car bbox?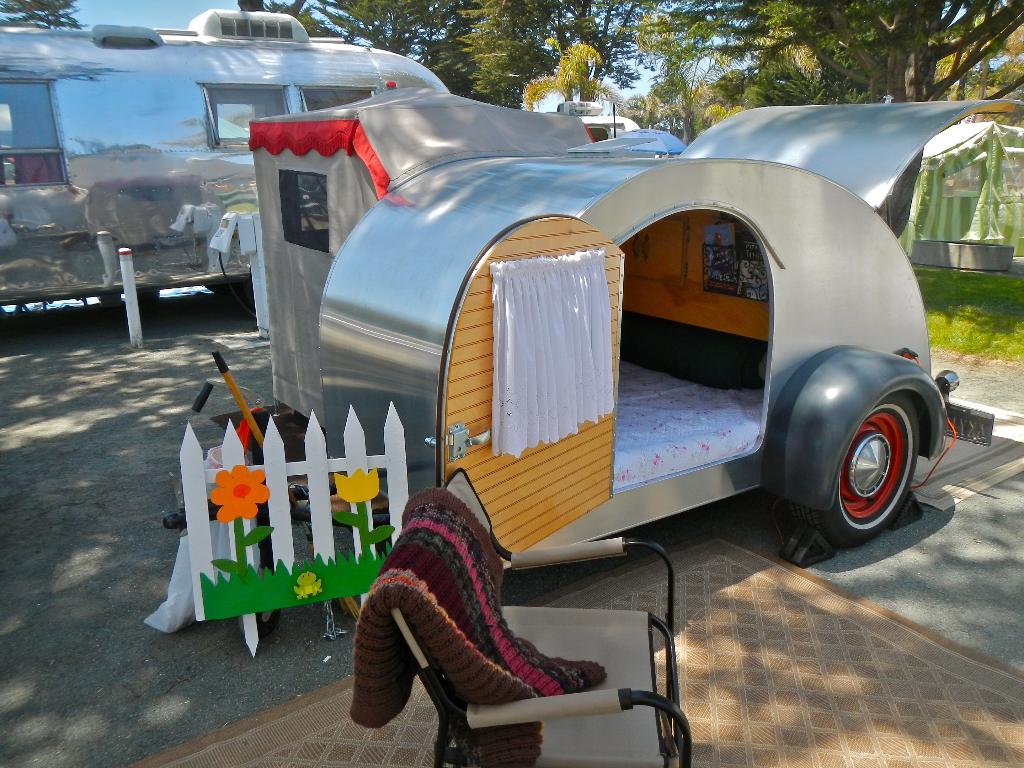
crop(163, 93, 993, 563)
